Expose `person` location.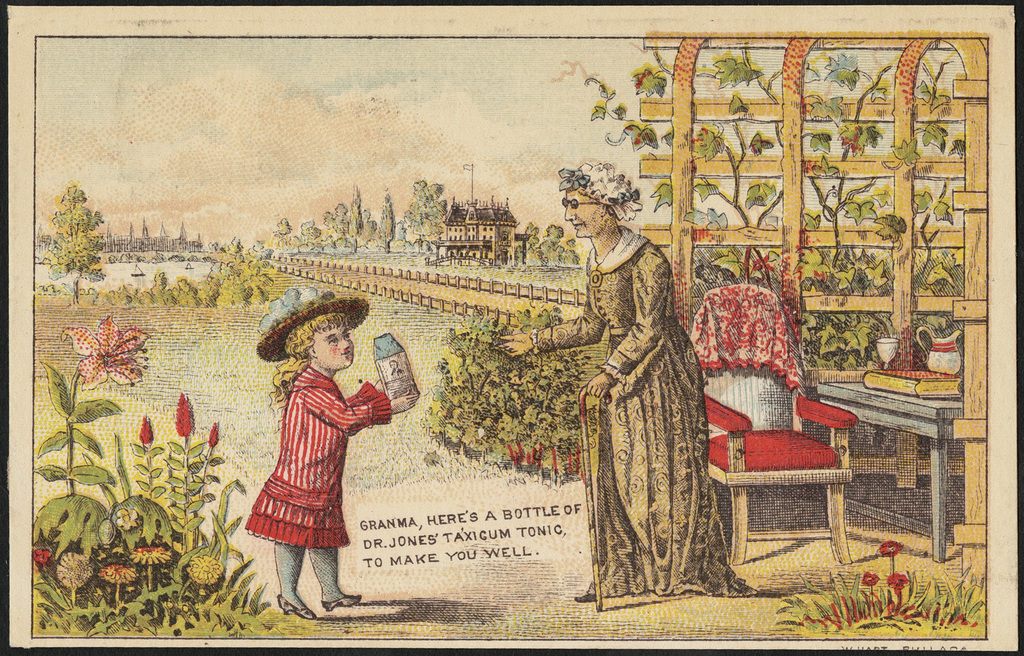
Exposed at region(243, 285, 457, 616).
